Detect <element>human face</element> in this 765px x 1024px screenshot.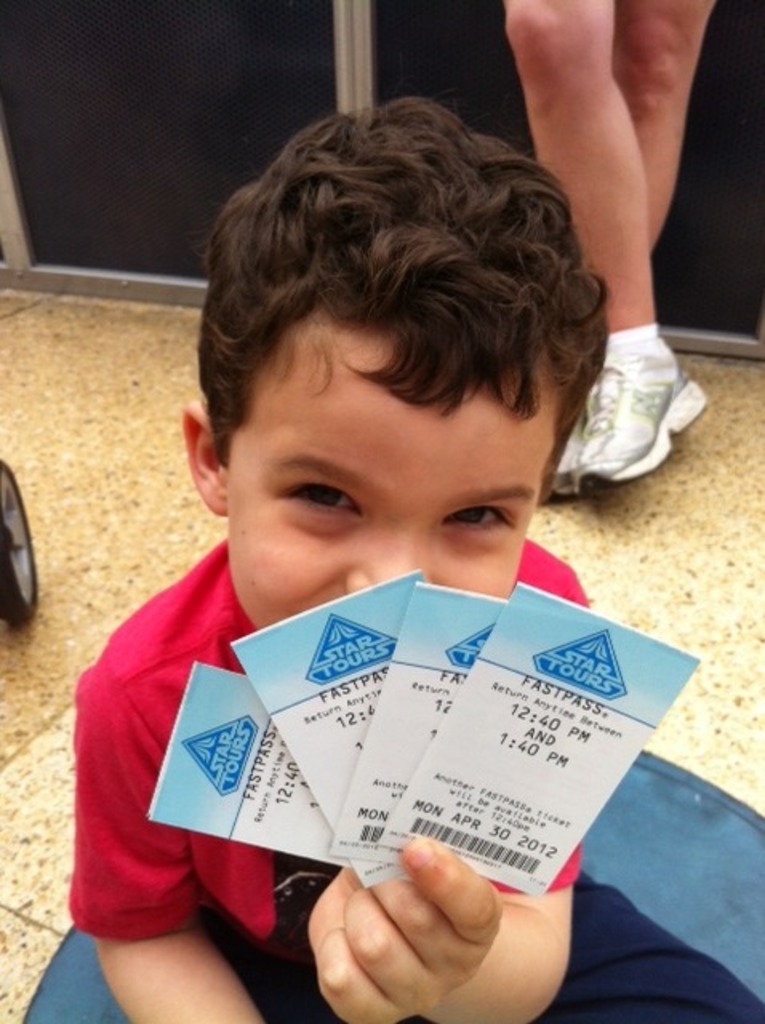
Detection: BBox(230, 330, 552, 627).
